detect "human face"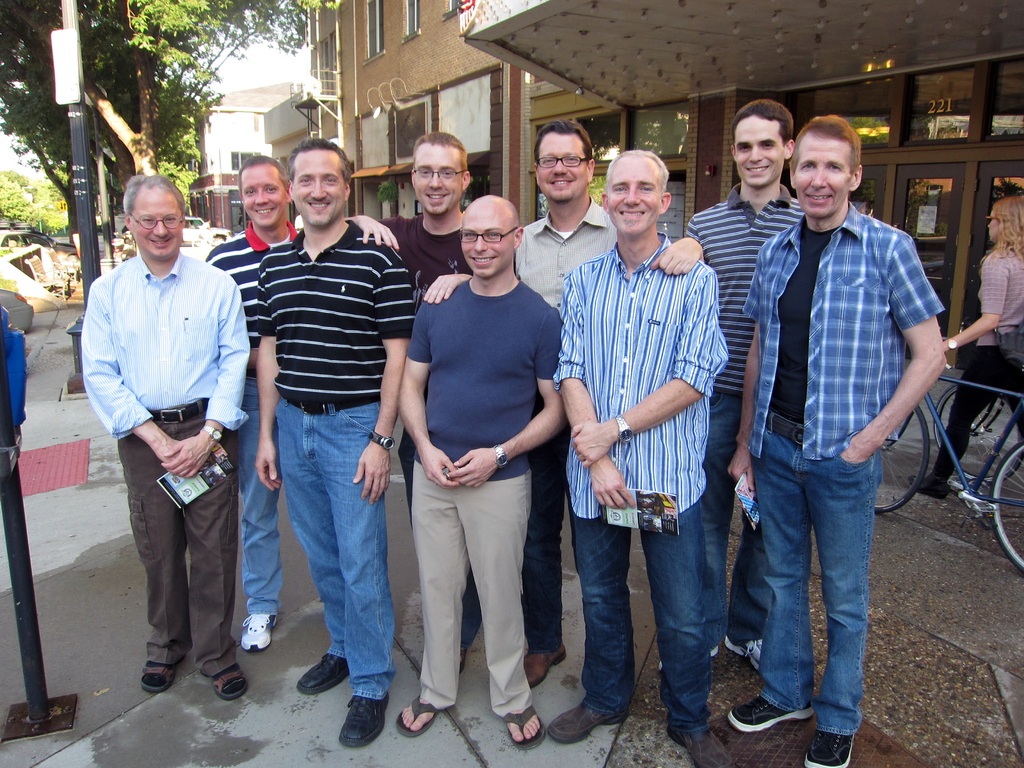
rect(241, 161, 287, 230)
